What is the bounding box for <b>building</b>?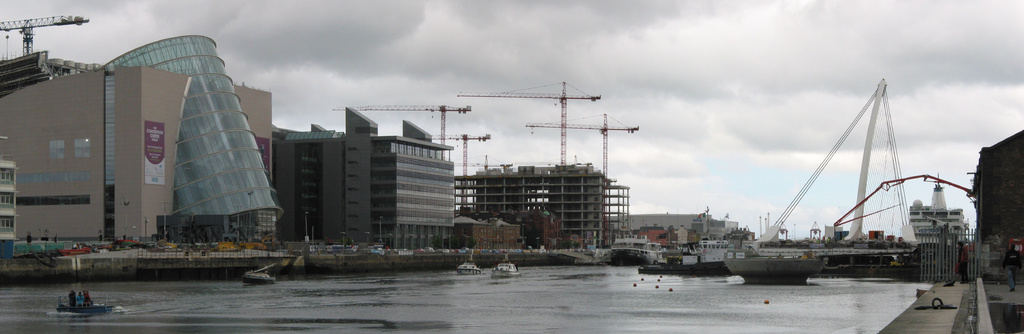
bbox=(453, 158, 629, 252).
